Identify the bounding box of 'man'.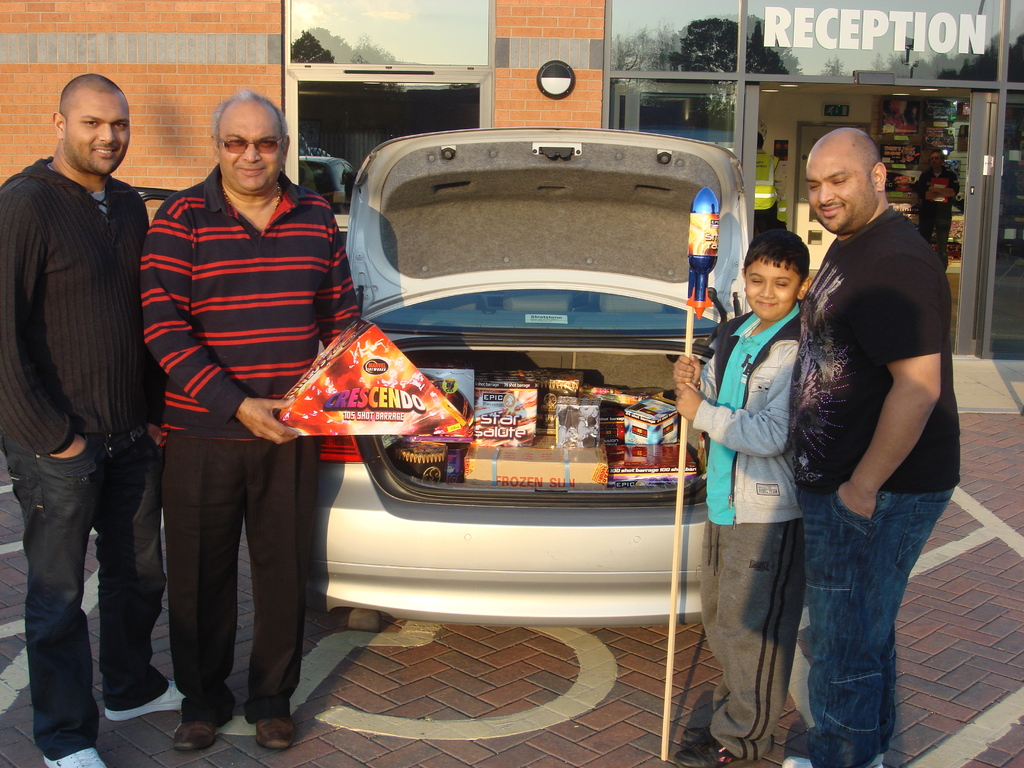
detection(137, 88, 362, 755).
